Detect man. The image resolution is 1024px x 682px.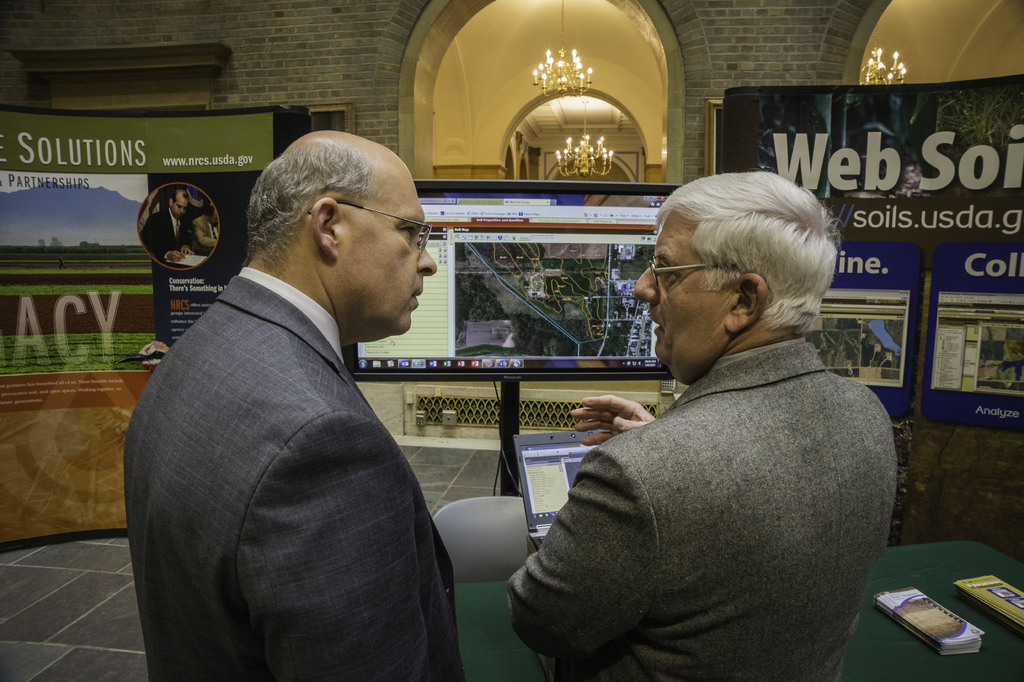
locate(190, 204, 219, 256).
